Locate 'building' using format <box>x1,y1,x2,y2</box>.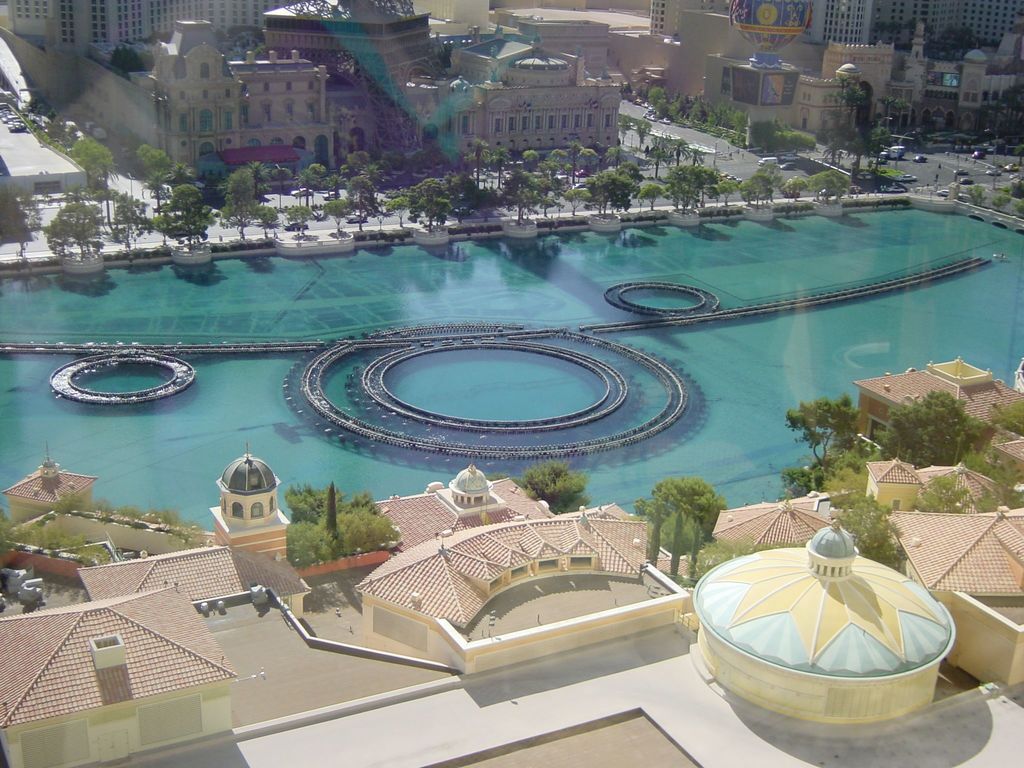
<box>0,0,415,59</box>.
